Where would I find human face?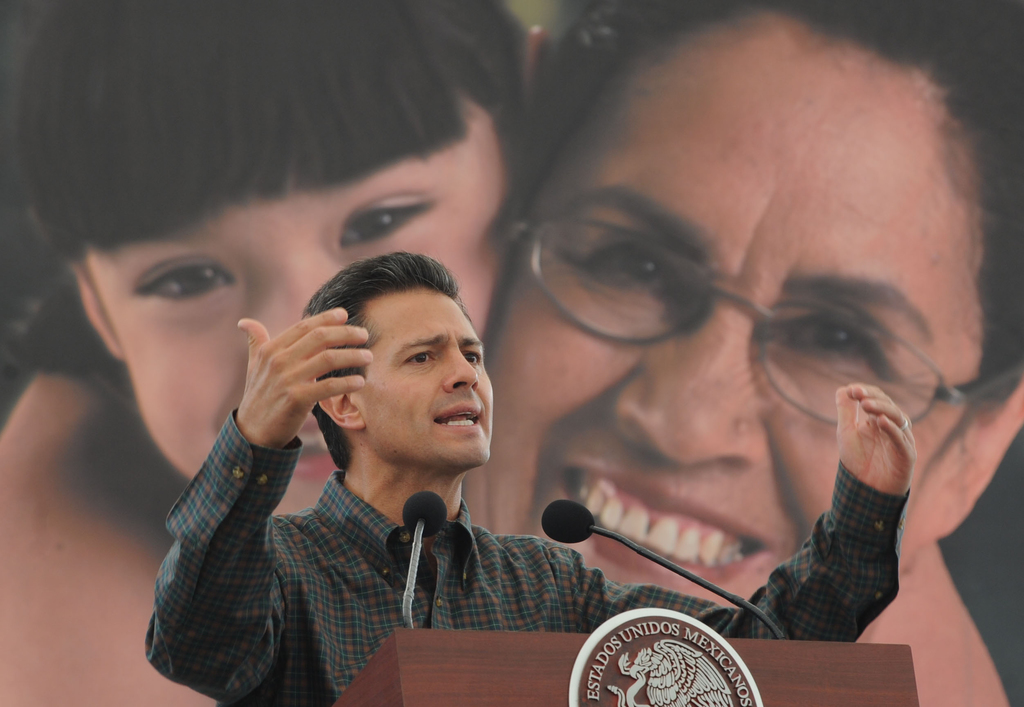
At 358,286,498,467.
